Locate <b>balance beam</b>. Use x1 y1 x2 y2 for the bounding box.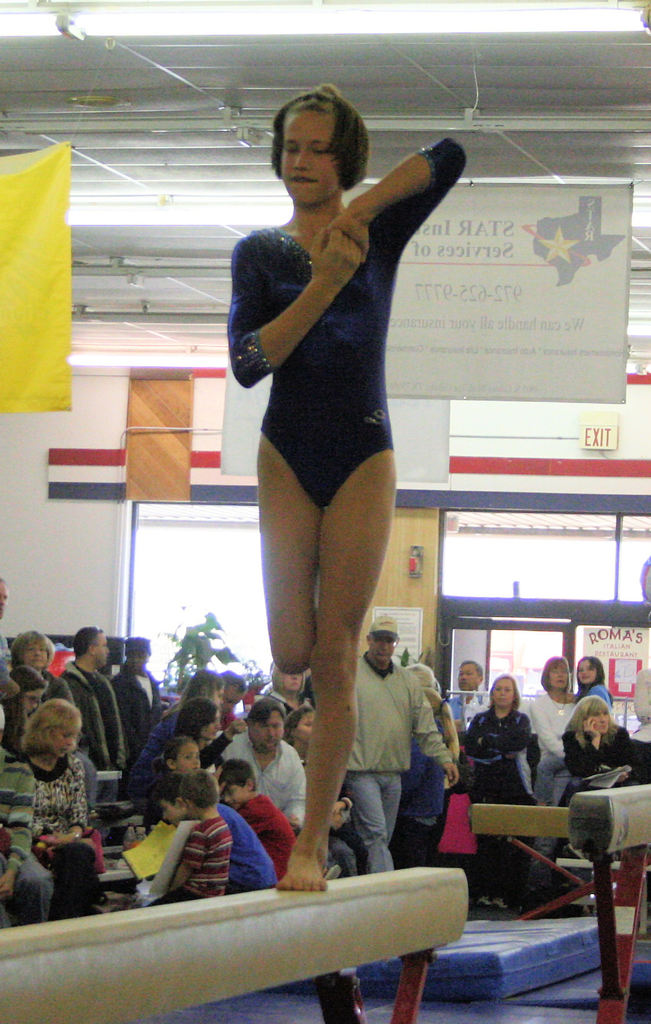
566 783 650 855.
